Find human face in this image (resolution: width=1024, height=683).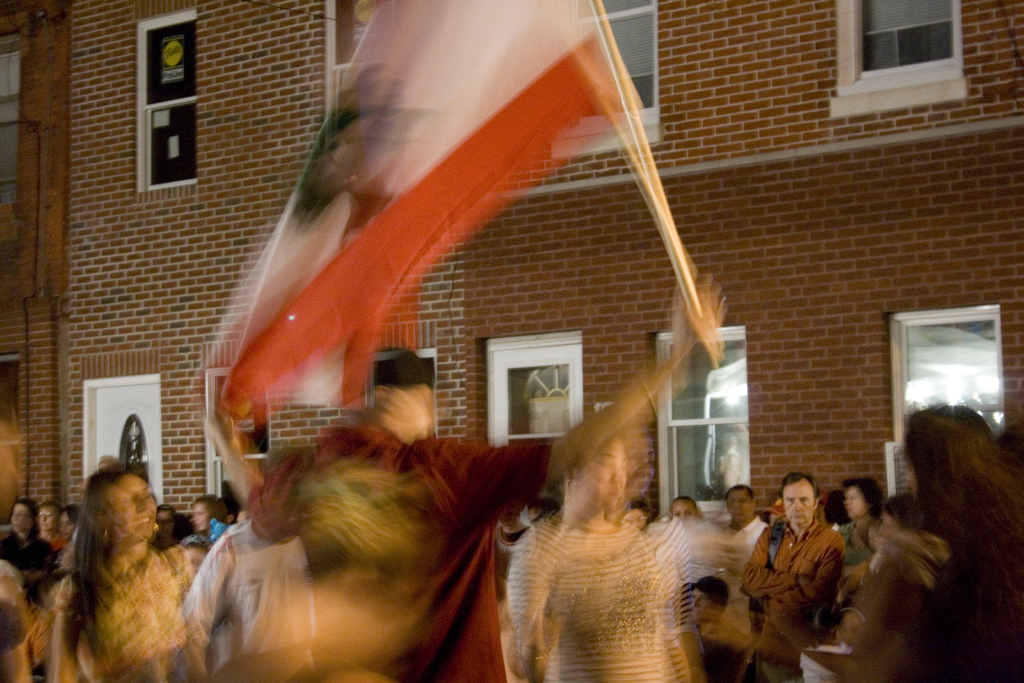
{"x1": 156, "y1": 510, "x2": 179, "y2": 540}.
